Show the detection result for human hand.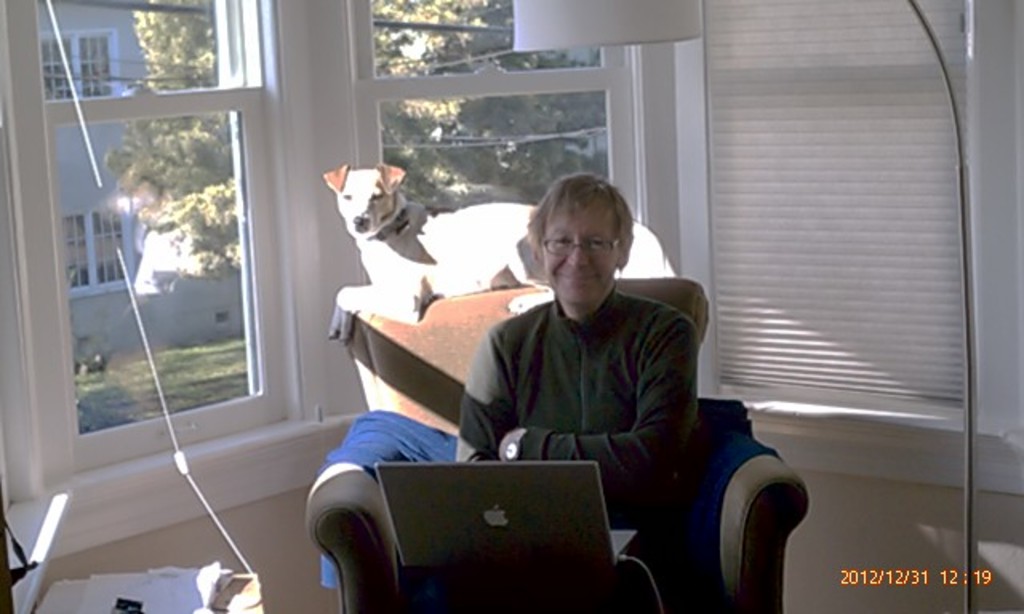
pyautogui.locateOnScreen(494, 427, 530, 464).
